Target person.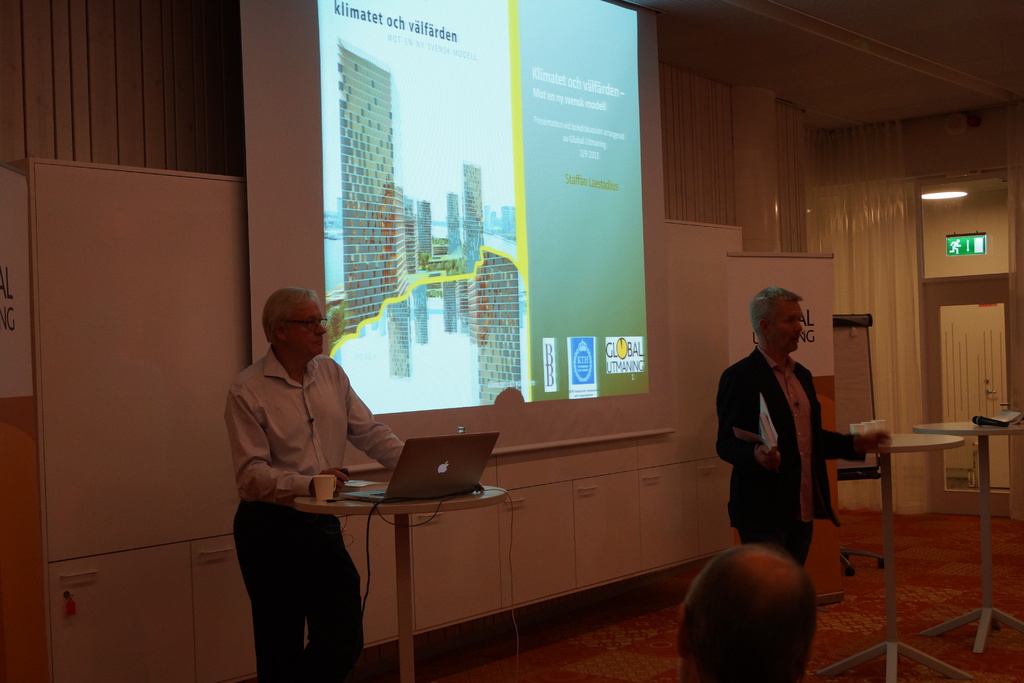
Target region: {"x1": 218, "y1": 263, "x2": 412, "y2": 669}.
